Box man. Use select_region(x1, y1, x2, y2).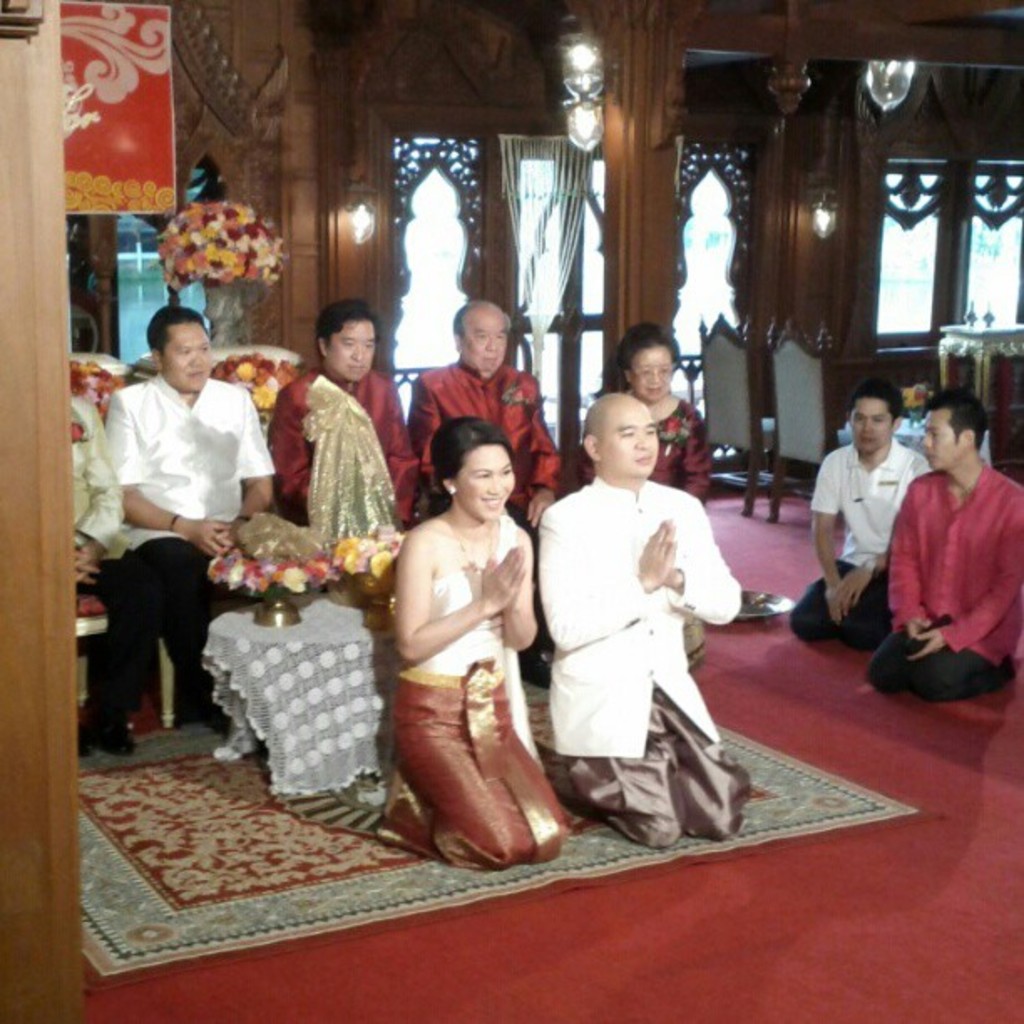
select_region(410, 294, 566, 694).
